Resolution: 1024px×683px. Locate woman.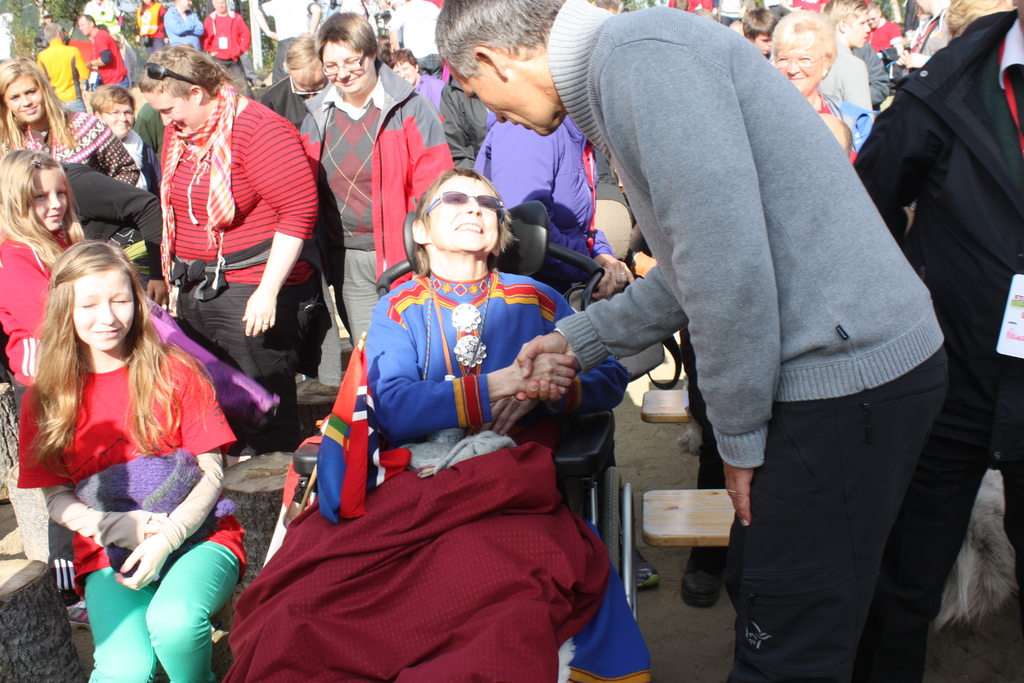
[0,57,141,287].
